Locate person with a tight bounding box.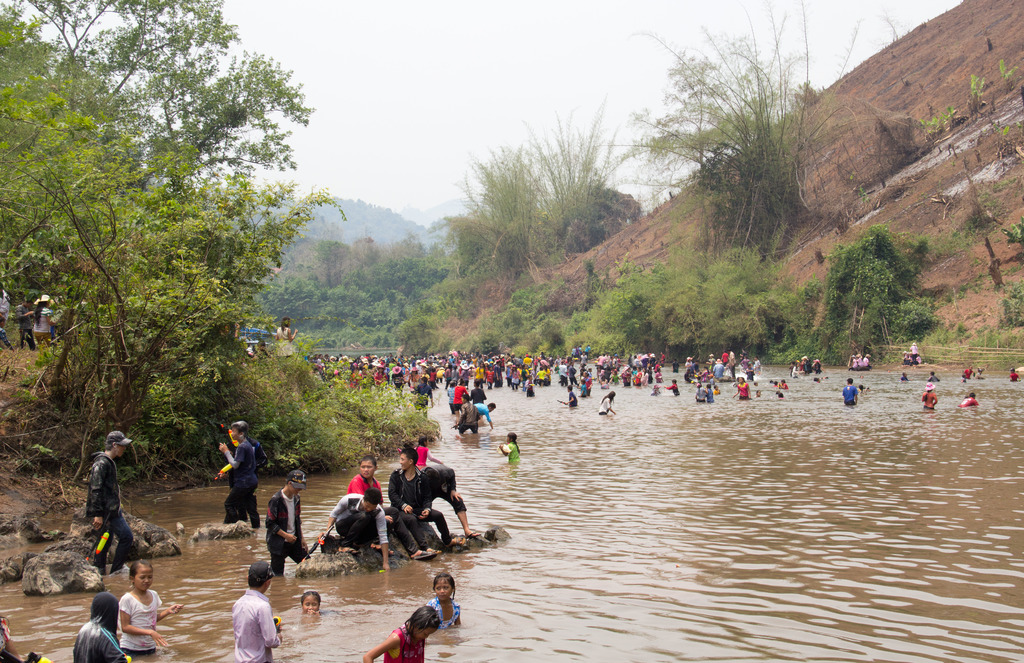
[601, 392, 615, 418].
